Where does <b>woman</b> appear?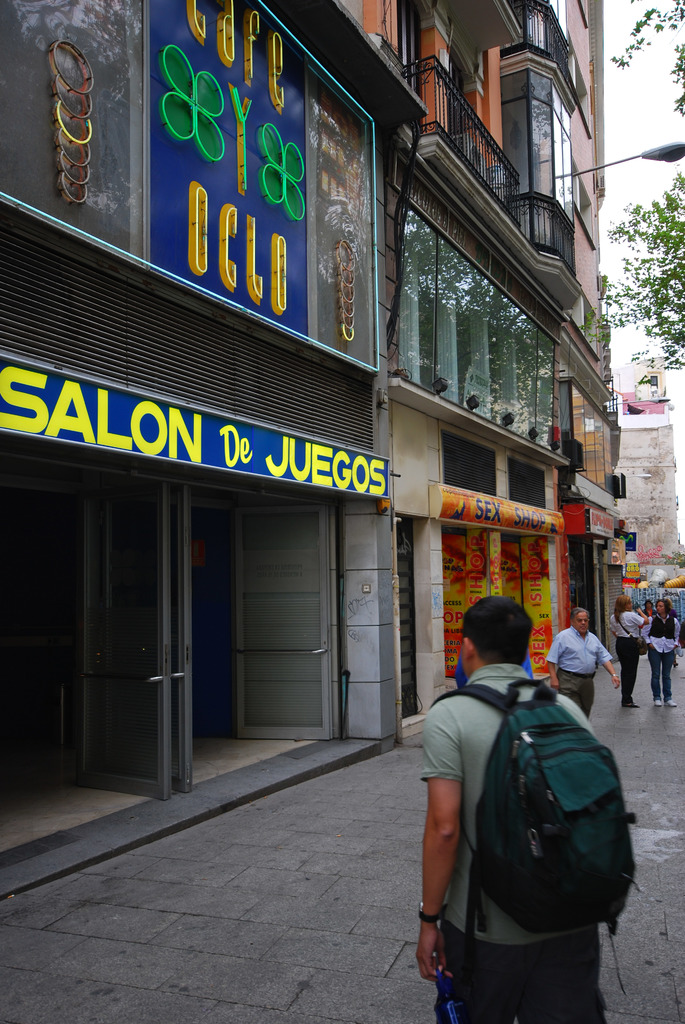
Appears at 608/593/652/708.
